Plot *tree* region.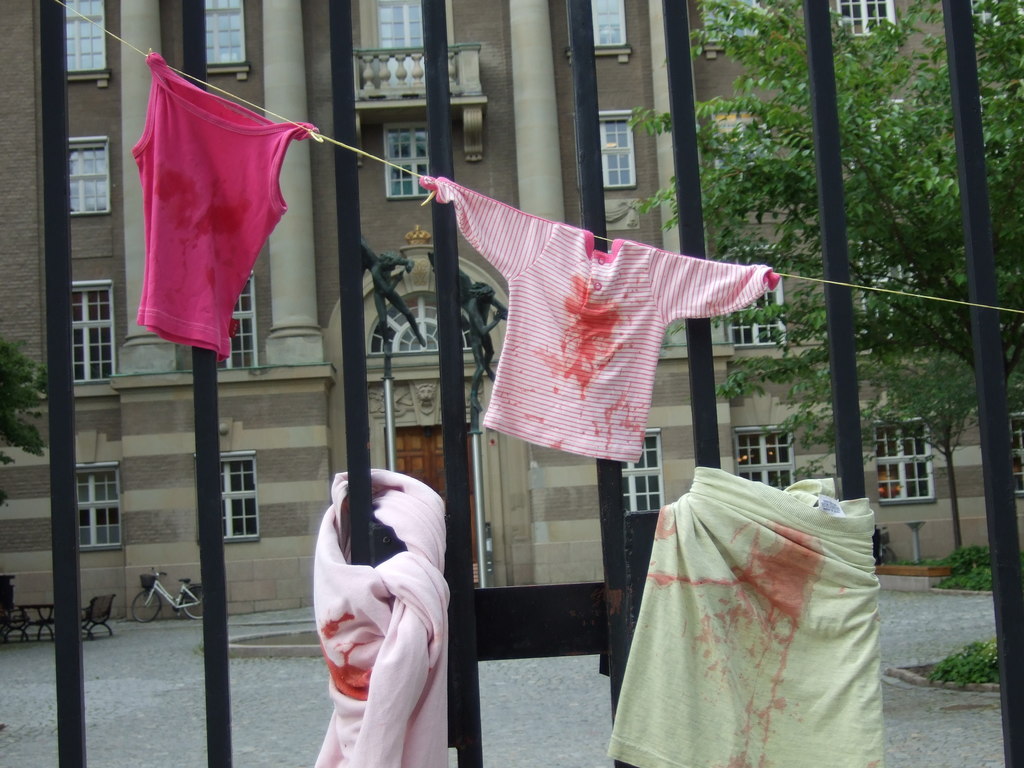
Plotted at bbox=(0, 326, 65, 501).
